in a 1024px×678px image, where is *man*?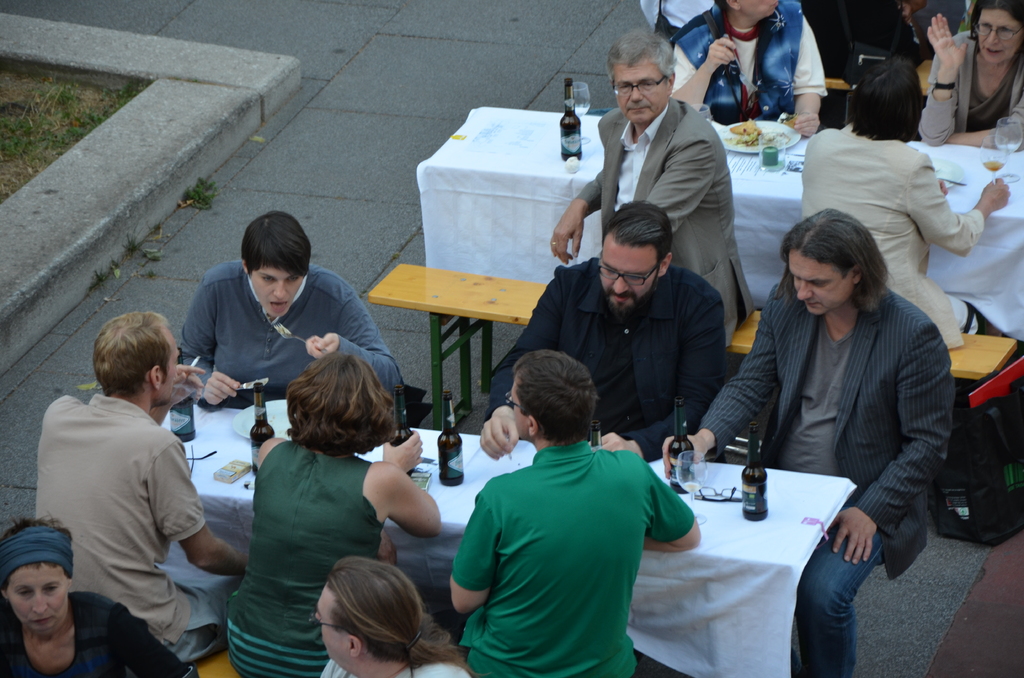
28, 301, 224, 674.
